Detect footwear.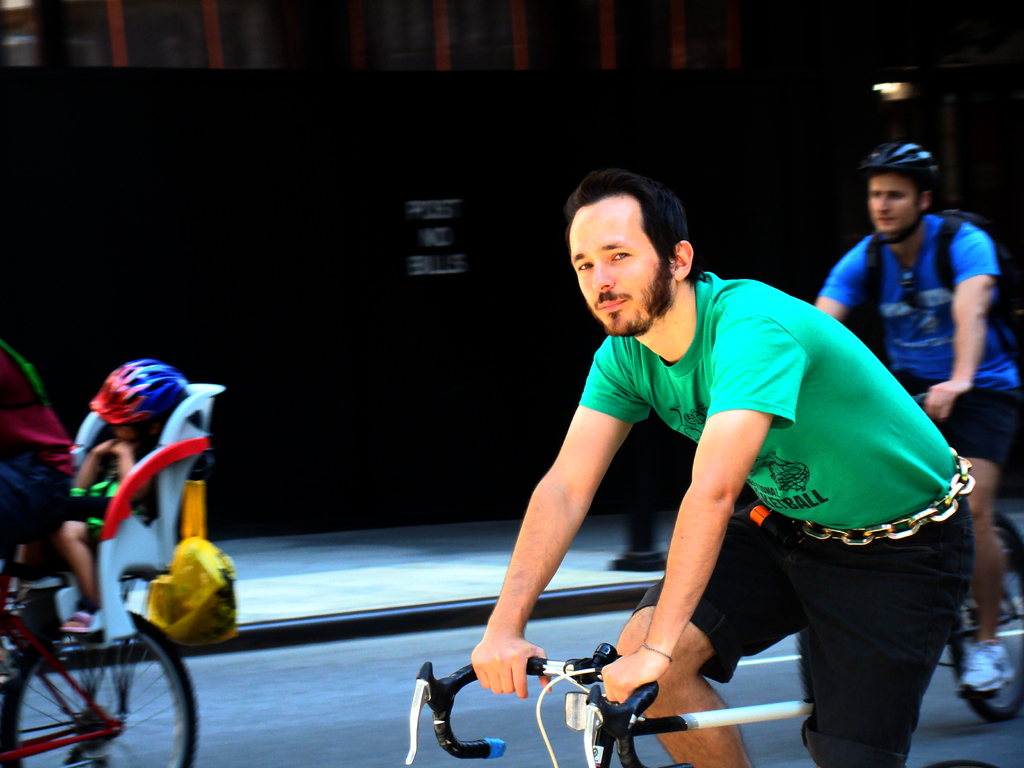
Detected at rect(57, 609, 110, 630).
